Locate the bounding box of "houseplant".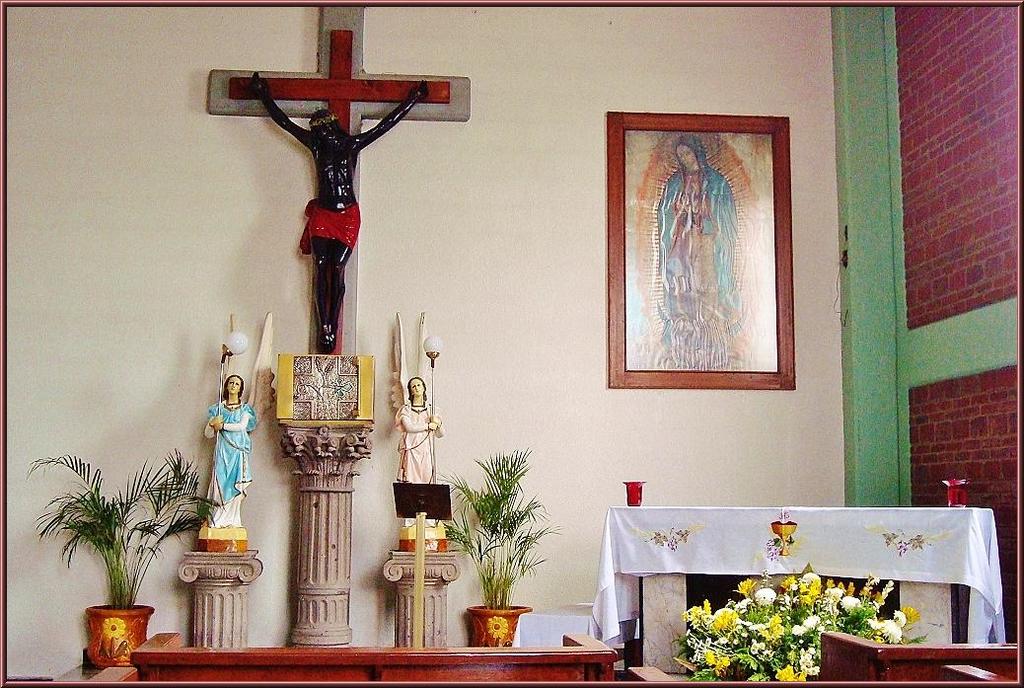
Bounding box: 17, 447, 226, 664.
